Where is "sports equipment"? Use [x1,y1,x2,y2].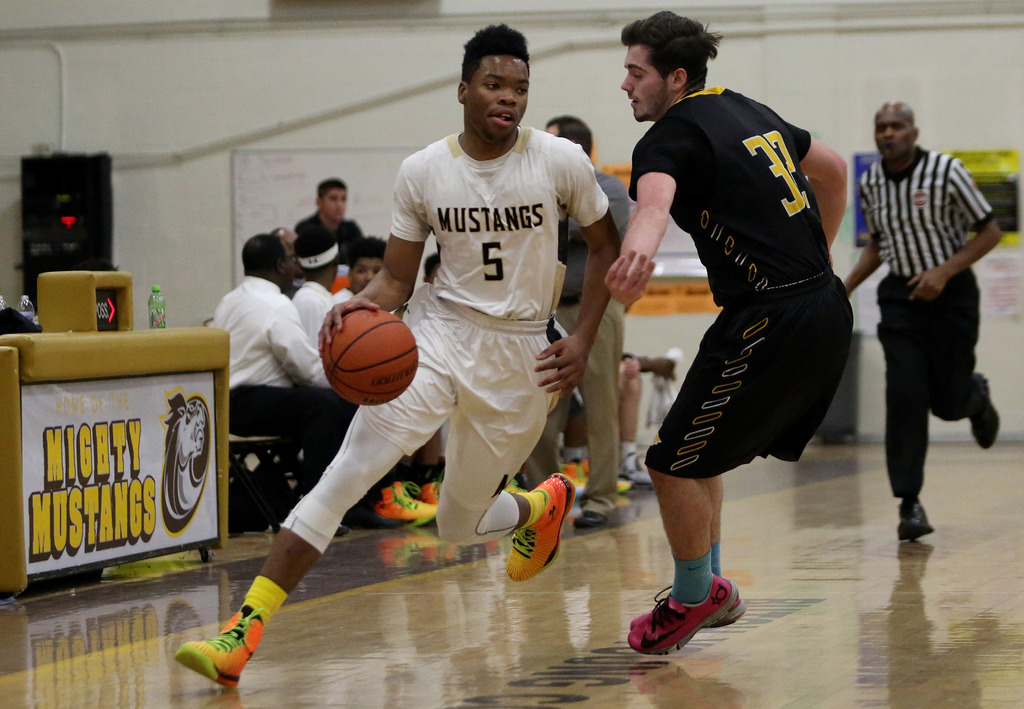
[171,609,266,688].
